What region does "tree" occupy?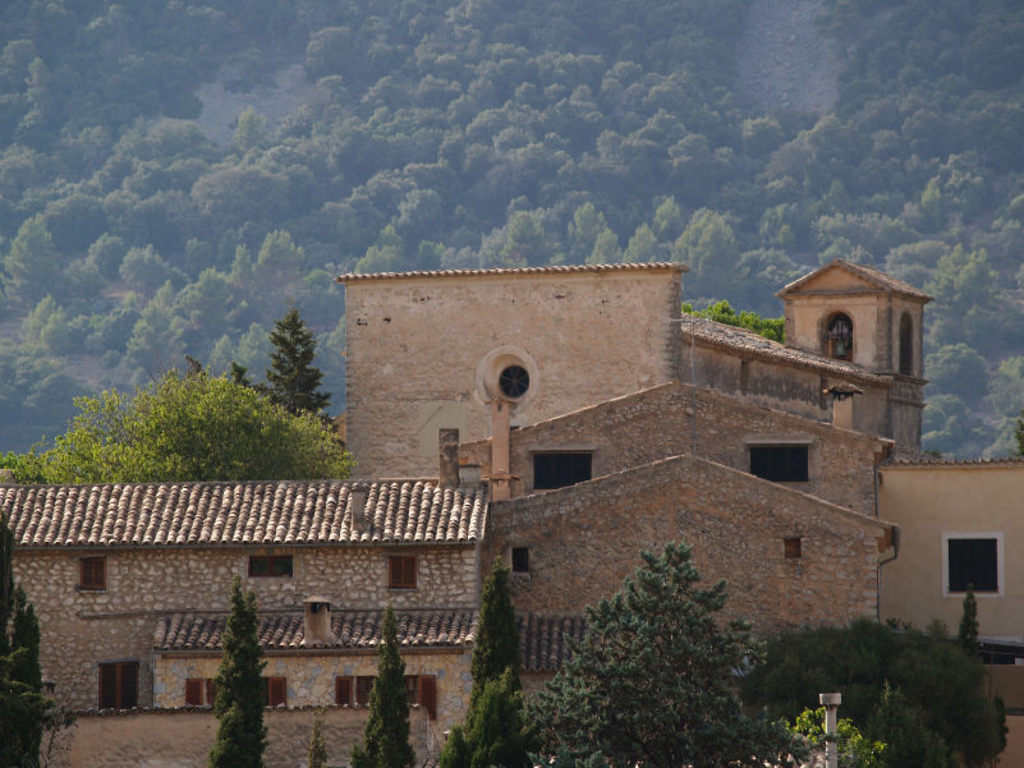
234,308,340,443.
